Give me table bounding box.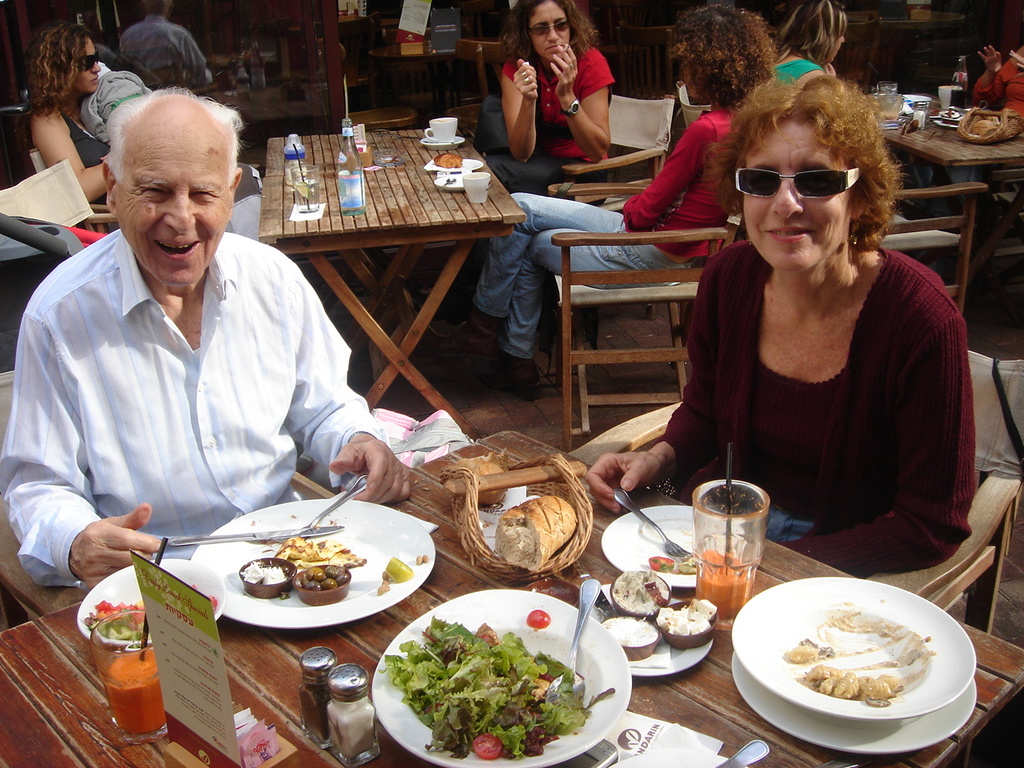
870, 122, 1022, 288.
